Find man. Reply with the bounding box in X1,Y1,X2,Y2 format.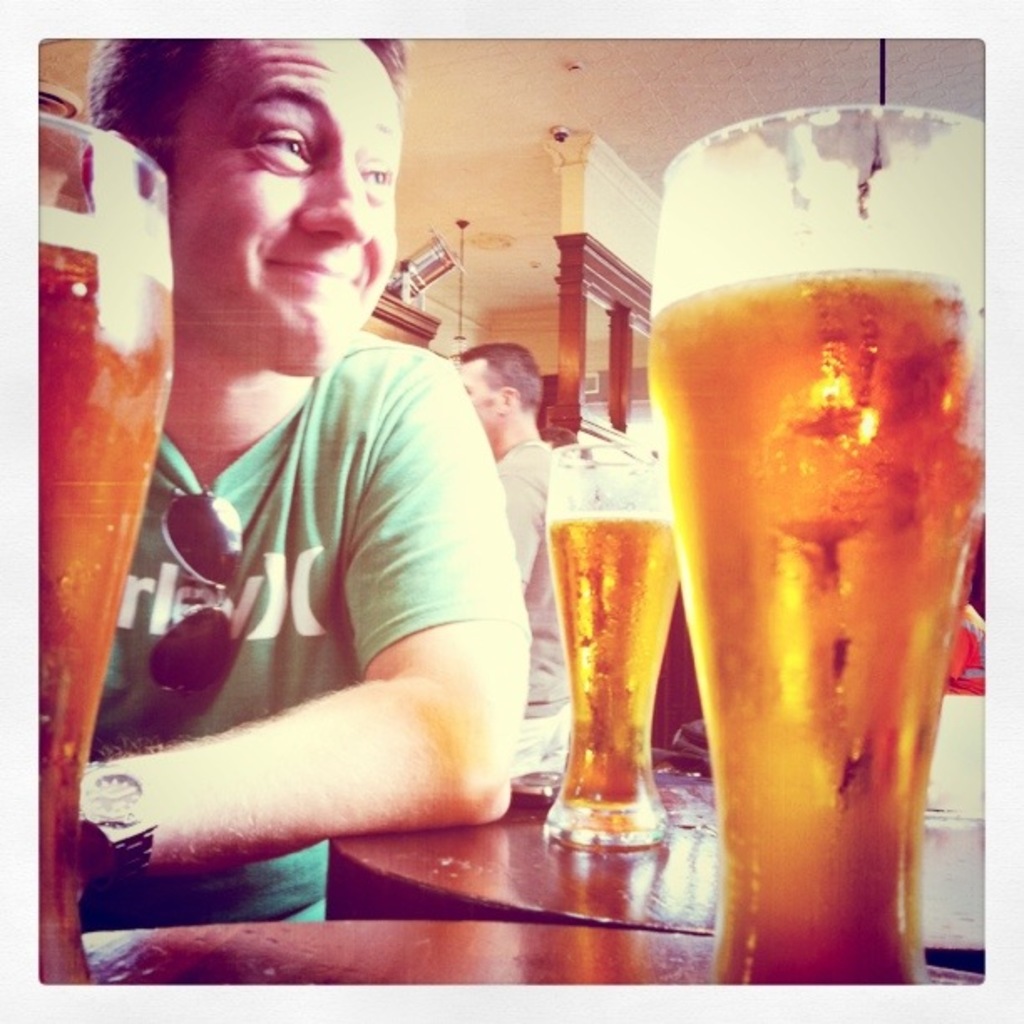
452,343,576,776.
